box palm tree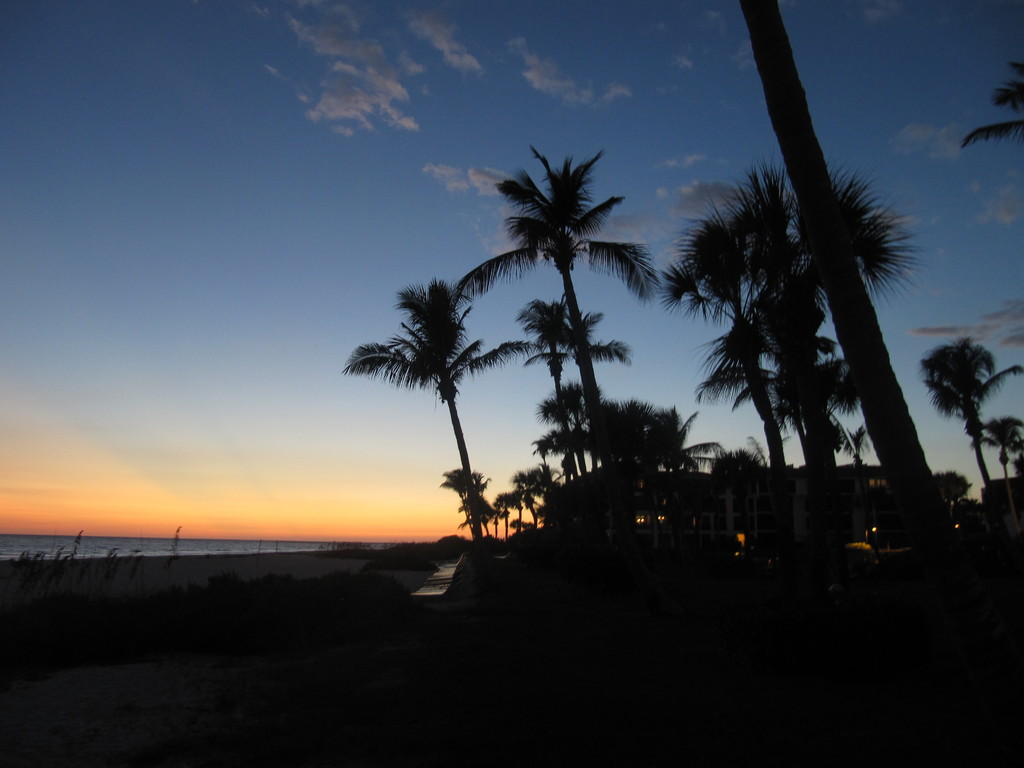
723 318 788 481
